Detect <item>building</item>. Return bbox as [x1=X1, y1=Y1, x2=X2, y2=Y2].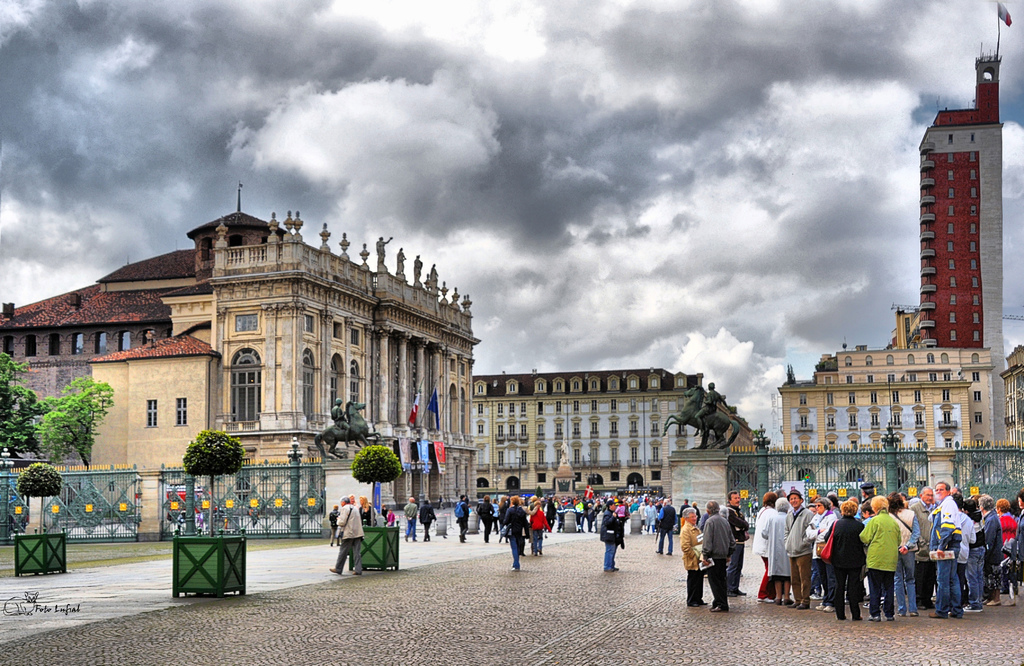
[x1=470, y1=369, x2=756, y2=498].
